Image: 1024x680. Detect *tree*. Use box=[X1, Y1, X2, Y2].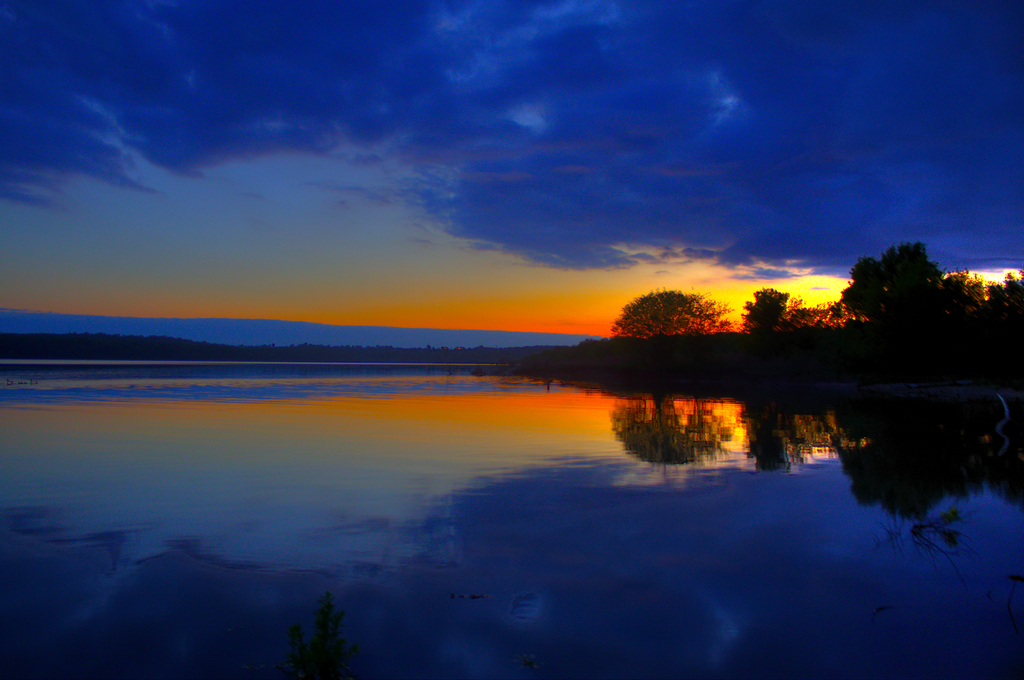
box=[617, 288, 719, 343].
